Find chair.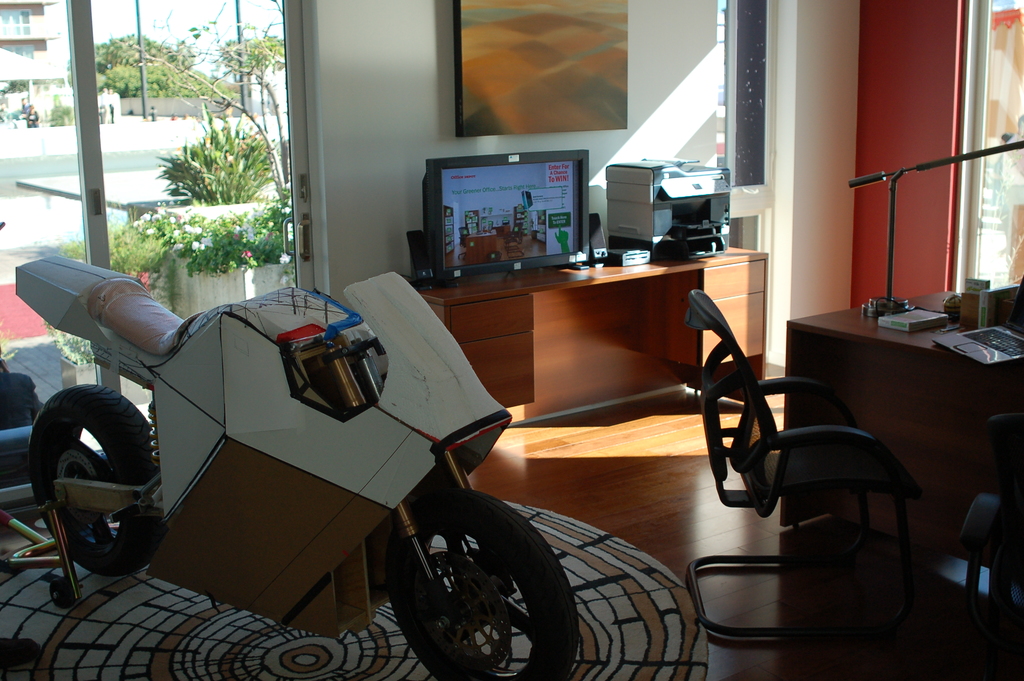
bbox(680, 234, 934, 666).
